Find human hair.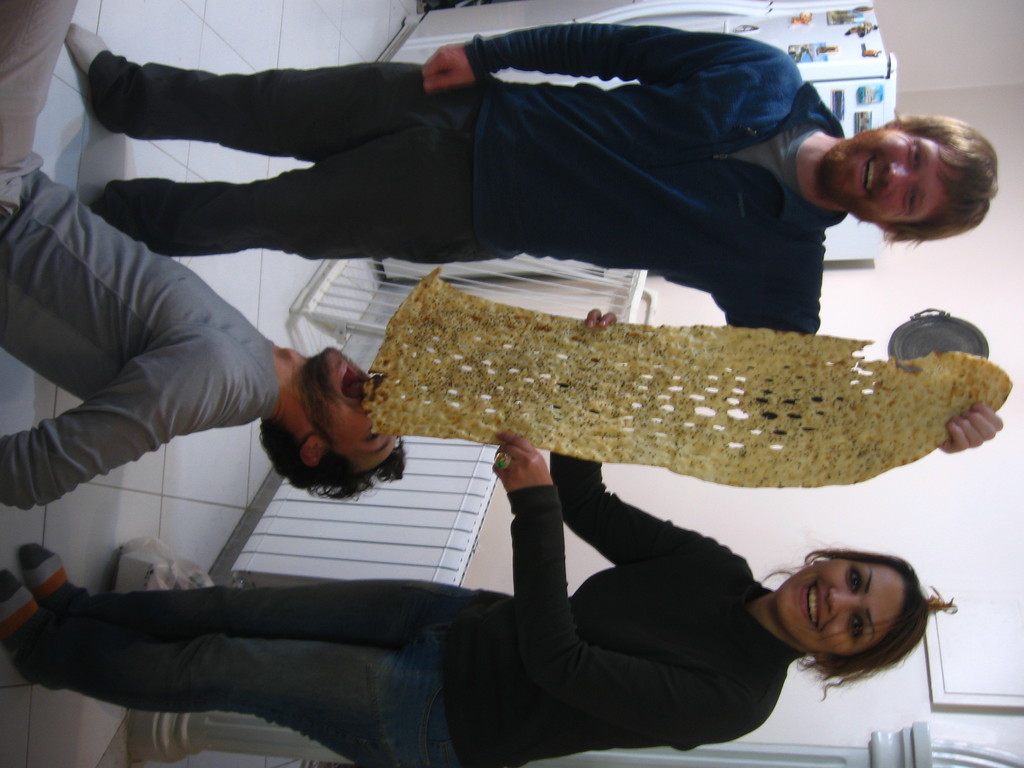
[882,116,998,246].
